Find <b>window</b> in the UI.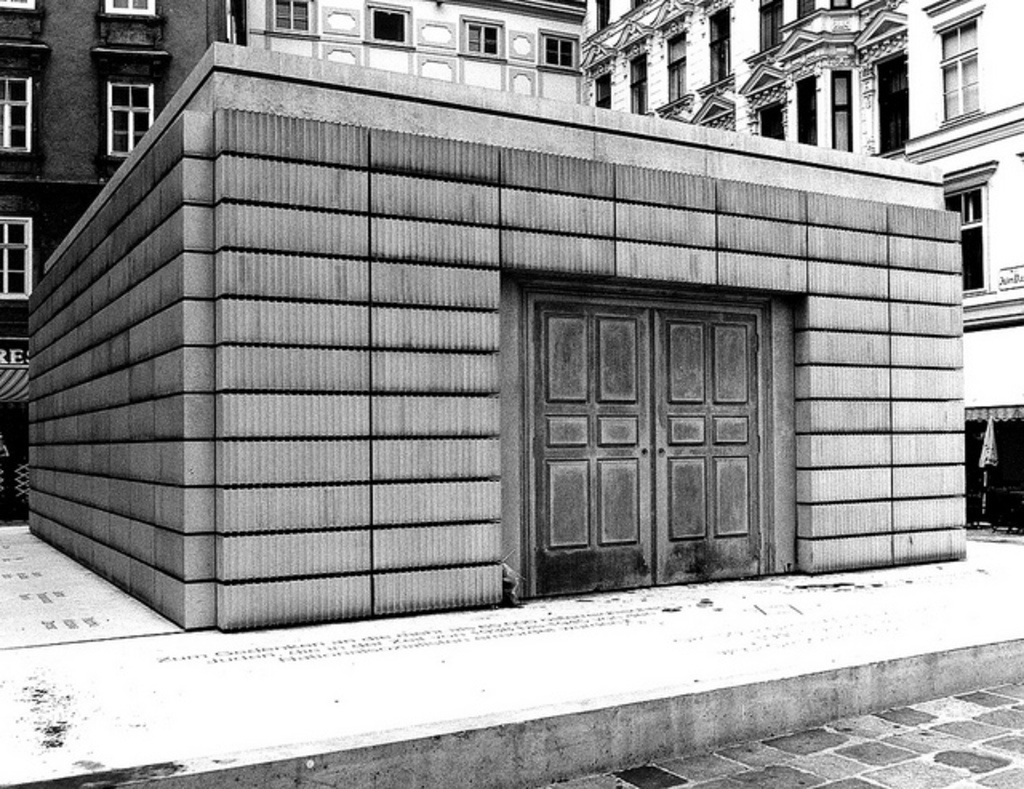
UI element at left=99, top=0, right=157, bottom=19.
